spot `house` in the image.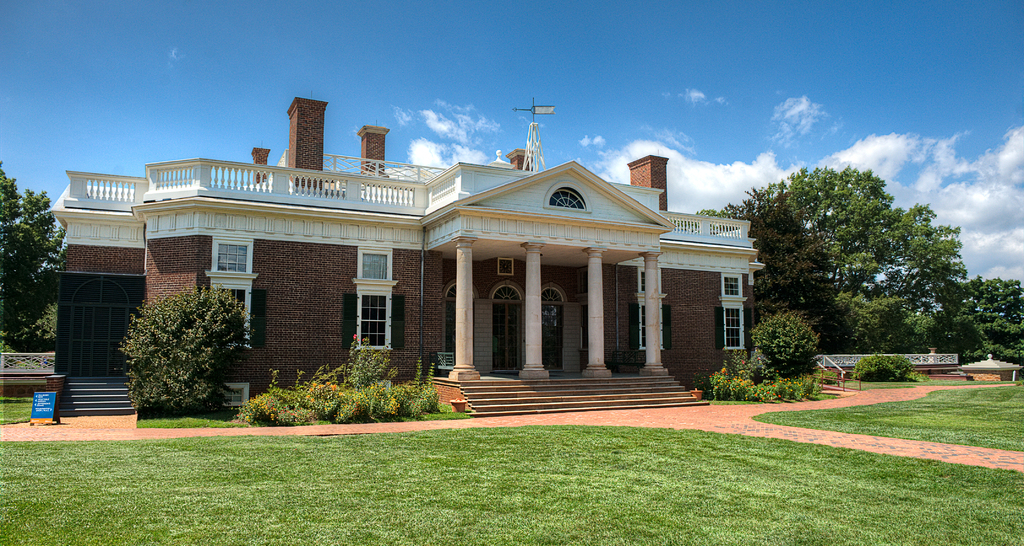
`house` found at region(54, 120, 792, 421).
